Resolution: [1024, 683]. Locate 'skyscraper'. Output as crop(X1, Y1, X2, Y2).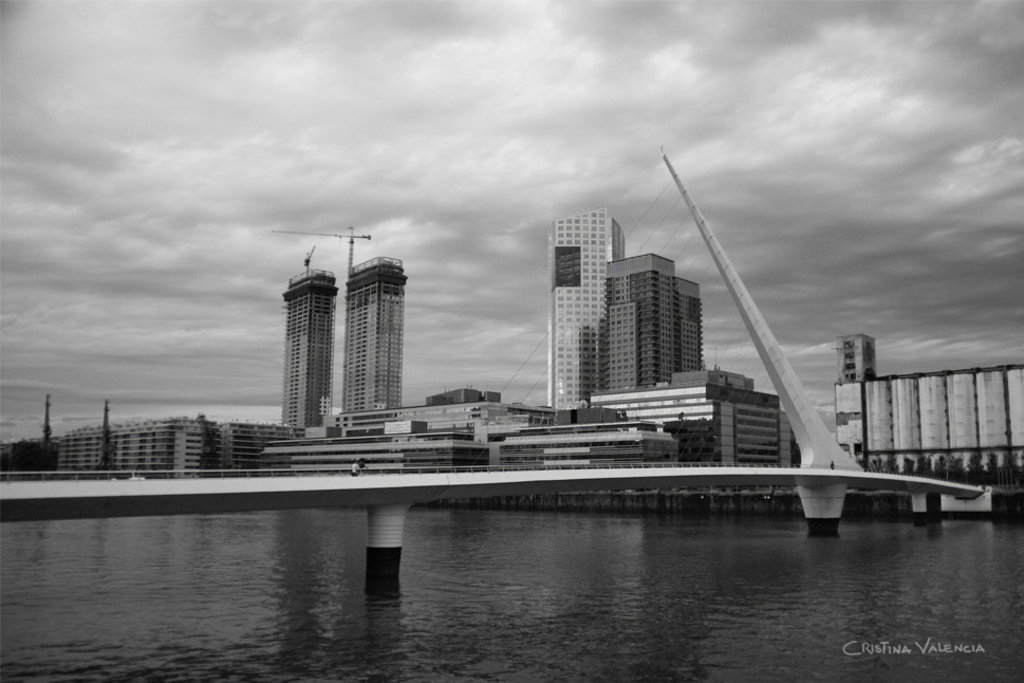
crop(338, 243, 409, 421).
